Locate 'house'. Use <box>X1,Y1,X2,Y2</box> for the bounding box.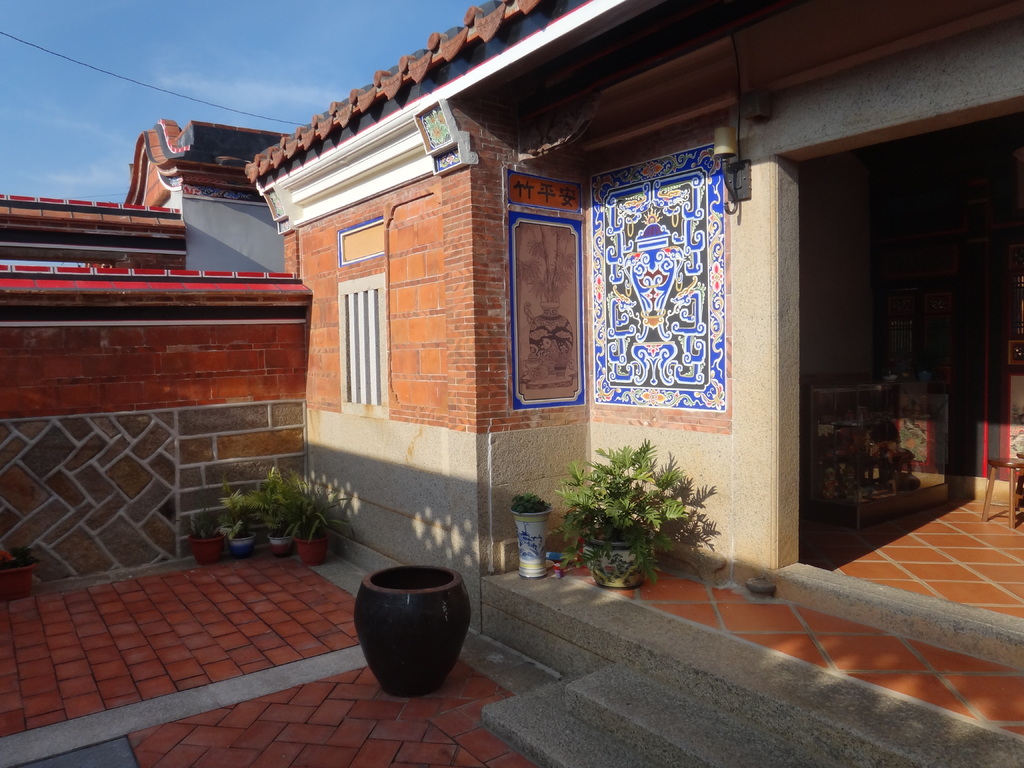
<box>0,0,1023,767</box>.
